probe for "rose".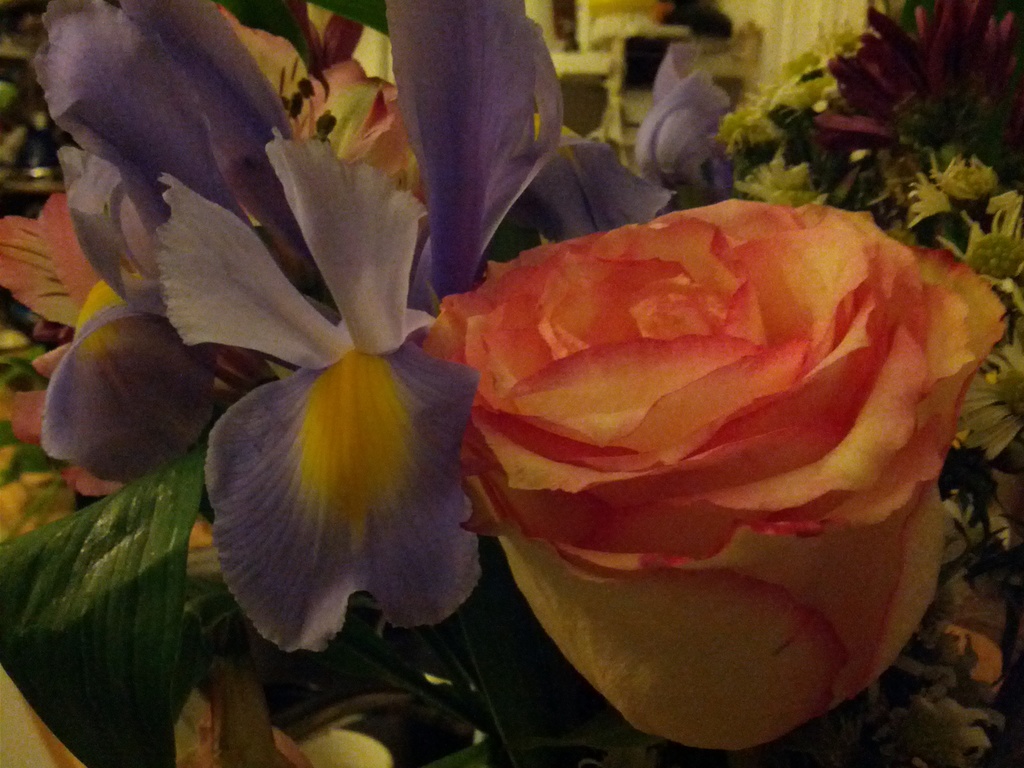
Probe result: x1=415, y1=192, x2=1009, y2=755.
